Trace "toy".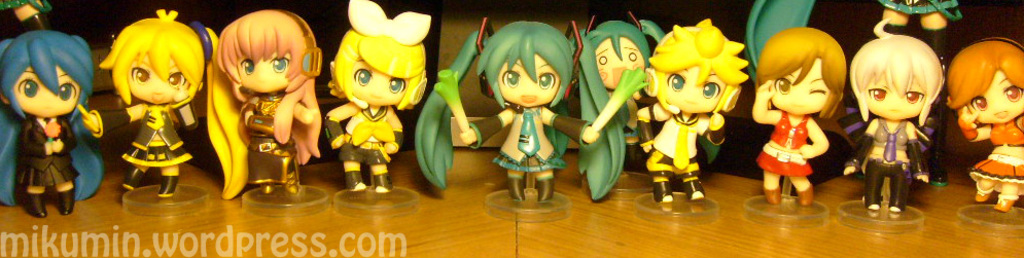
Traced to l=851, t=14, r=944, b=235.
